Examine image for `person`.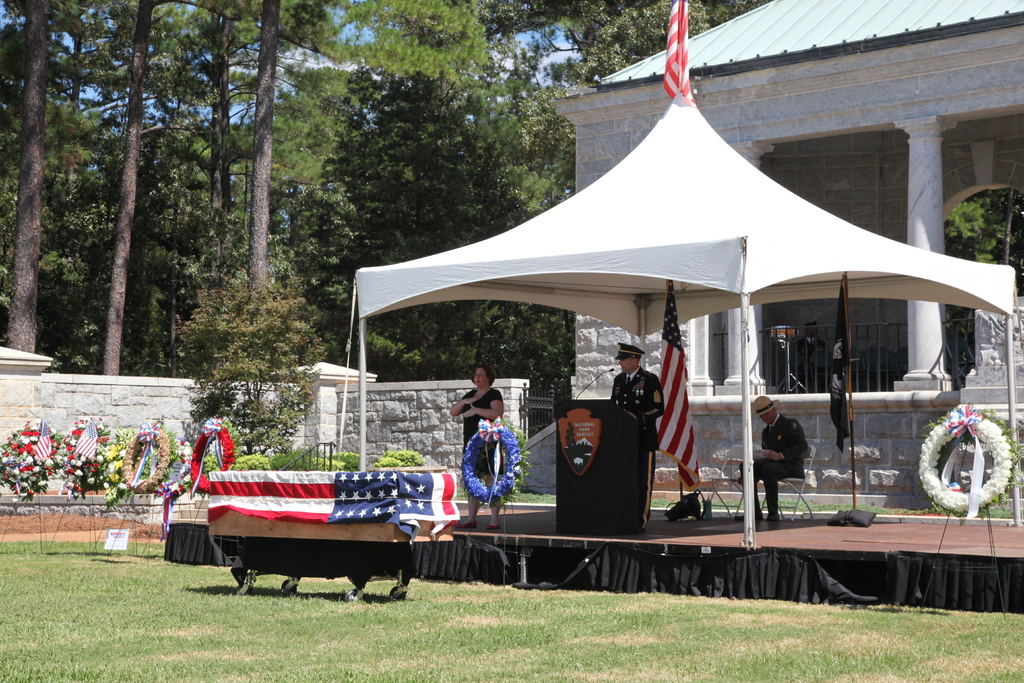
Examination result: bbox(797, 320, 828, 382).
